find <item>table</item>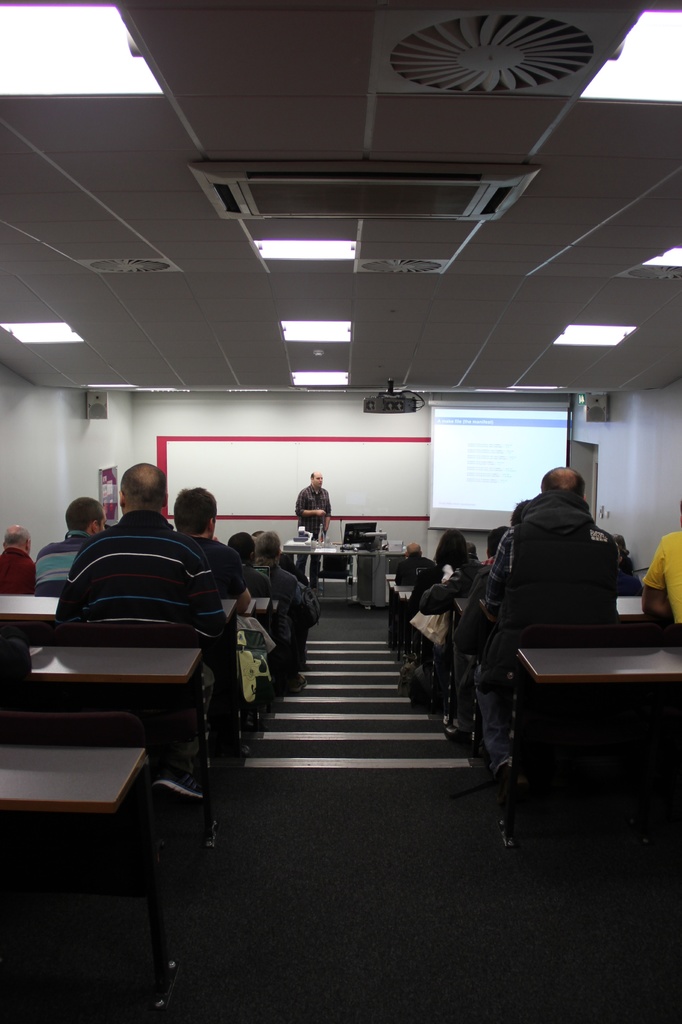
box=[448, 588, 665, 744]
